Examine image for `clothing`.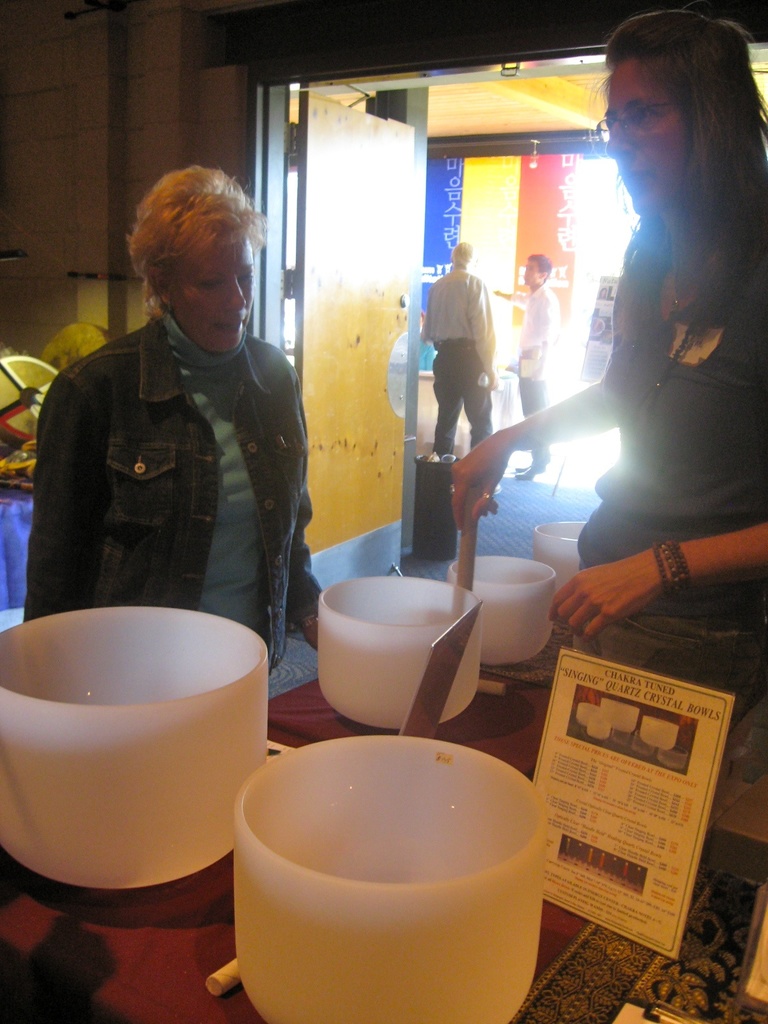
Examination result: locate(497, 278, 552, 466).
